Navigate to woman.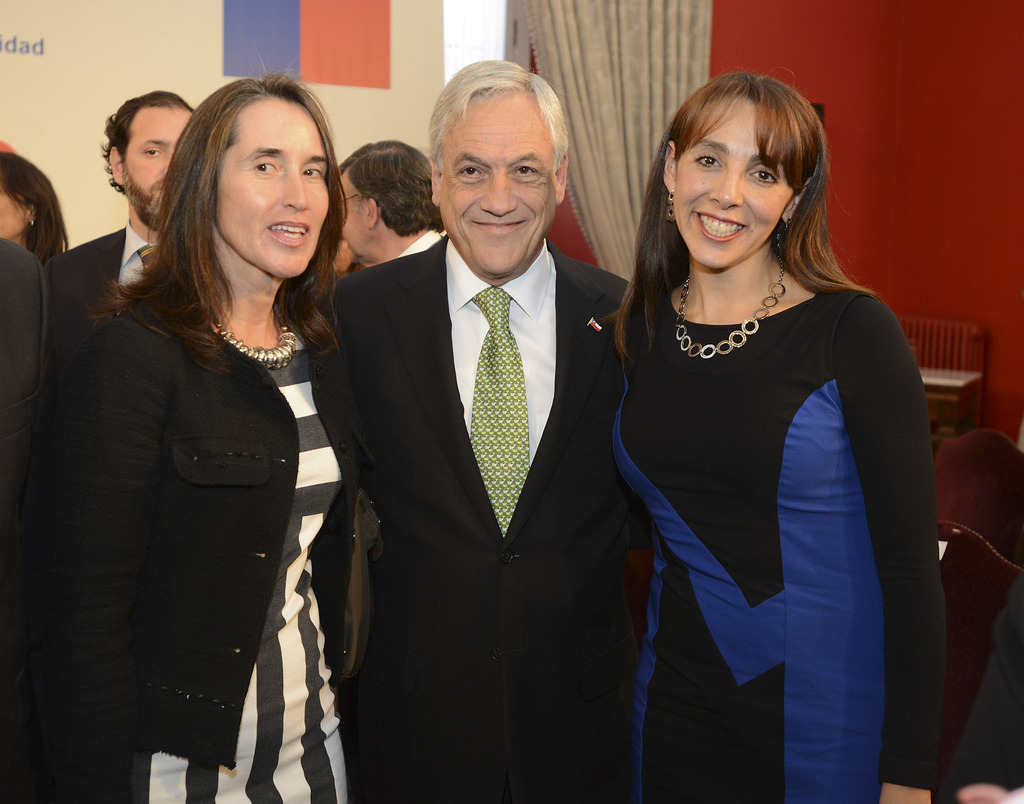
Navigation target: [left=609, top=65, right=948, bottom=803].
